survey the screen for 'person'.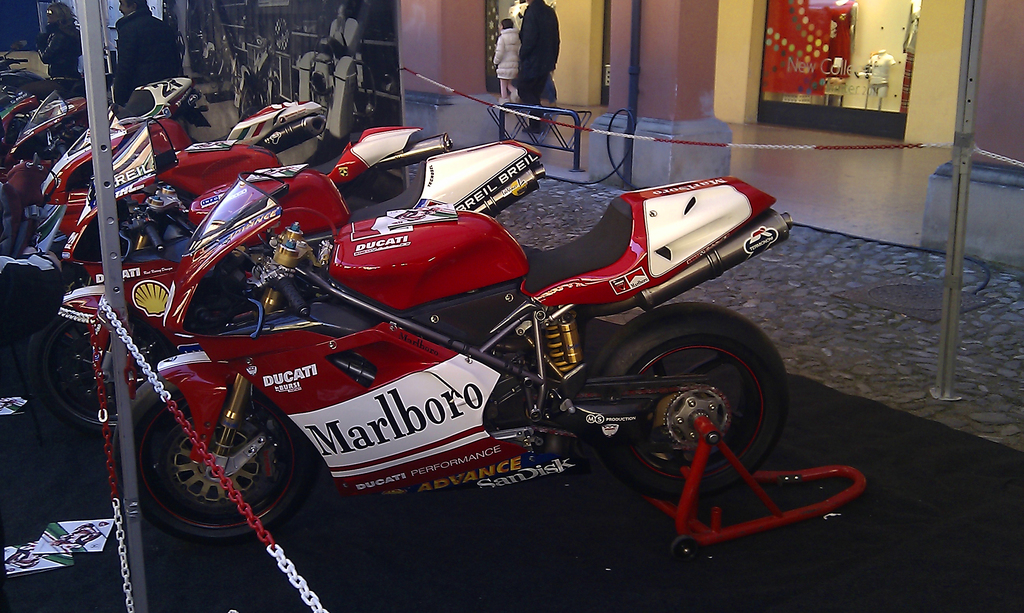
Survey found: {"left": 100, "top": 0, "right": 187, "bottom": 102}.
